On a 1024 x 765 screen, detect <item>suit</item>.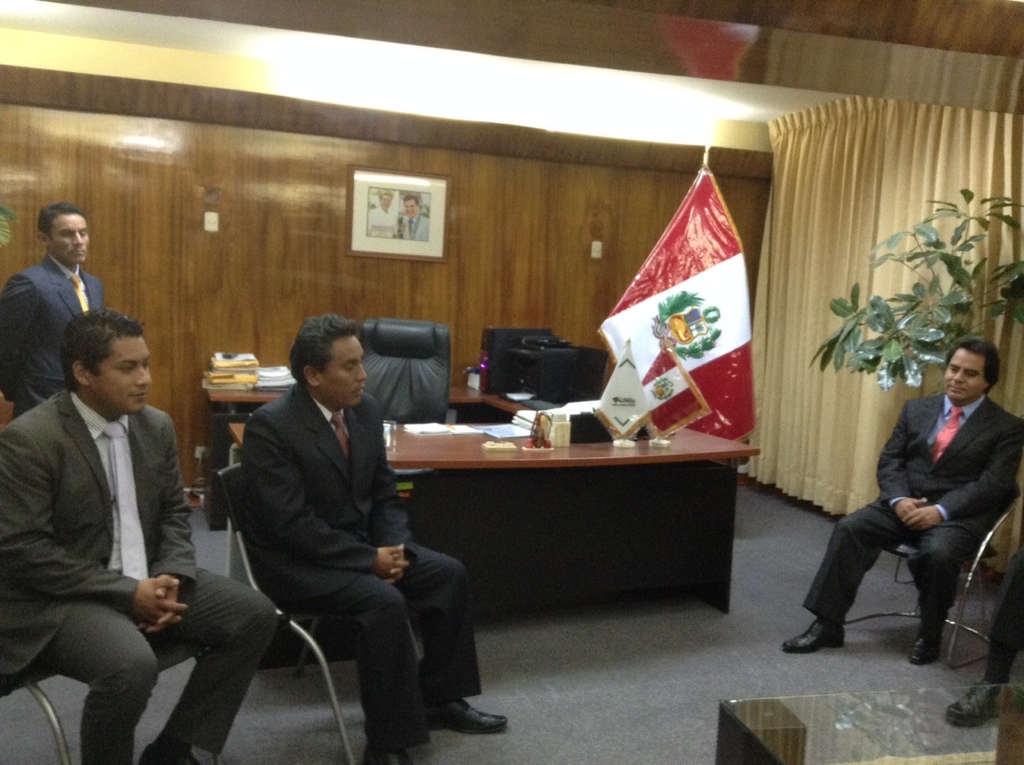
[209,309,445,735].
